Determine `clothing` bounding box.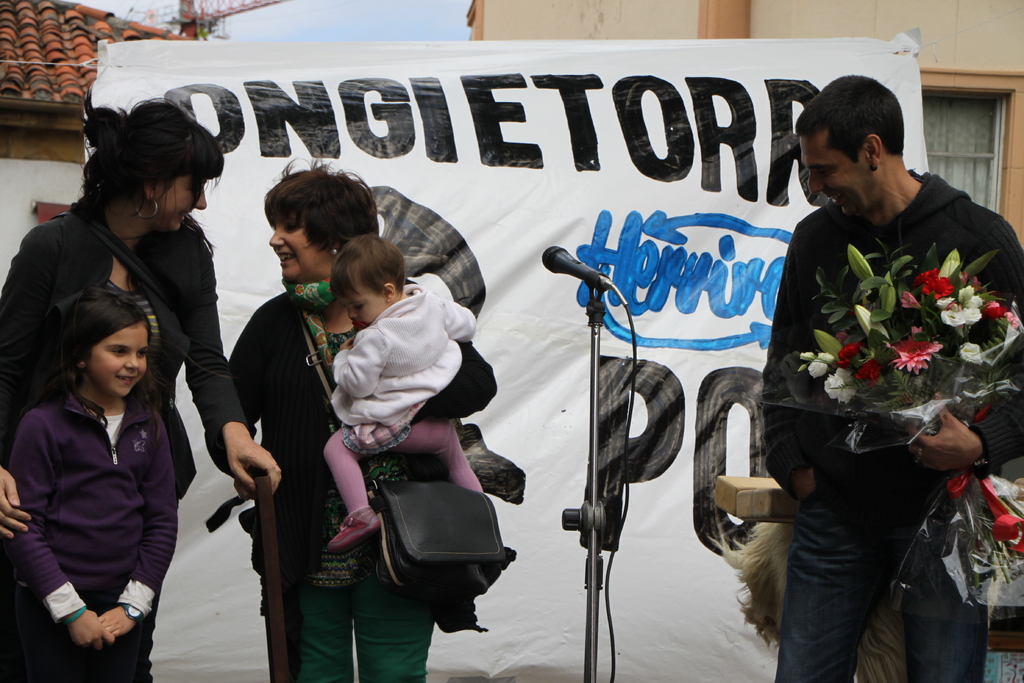
Determined: <region>765, 169, 1023, 682</region>.
